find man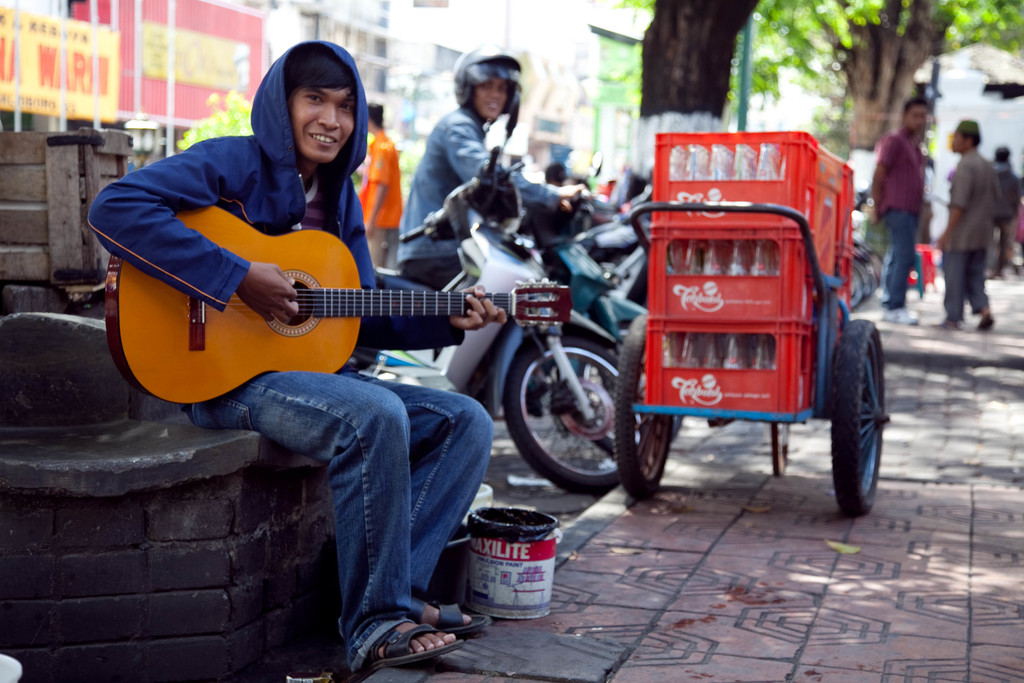
[405, 42, 594, 298]
